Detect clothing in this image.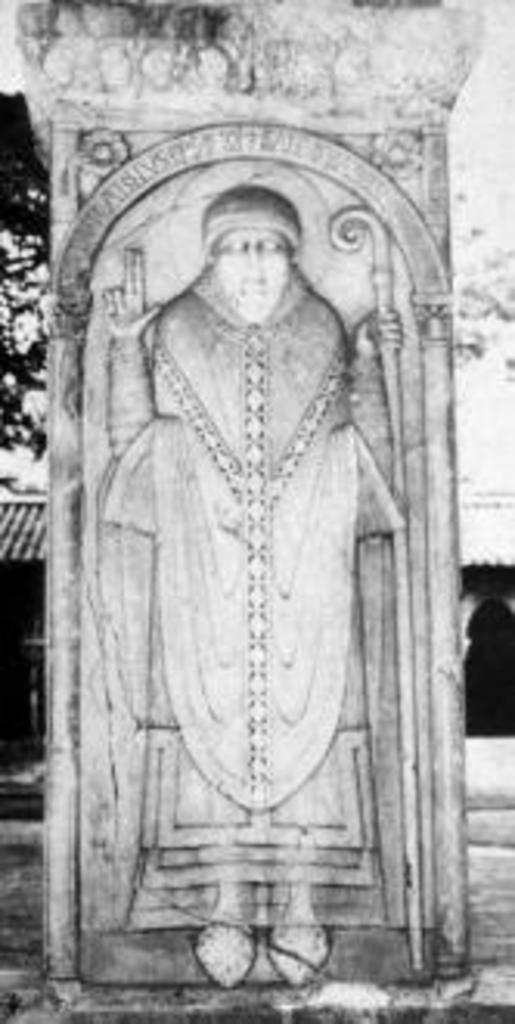
Detection: [left=74, top=208, right=422, bottom=863].
